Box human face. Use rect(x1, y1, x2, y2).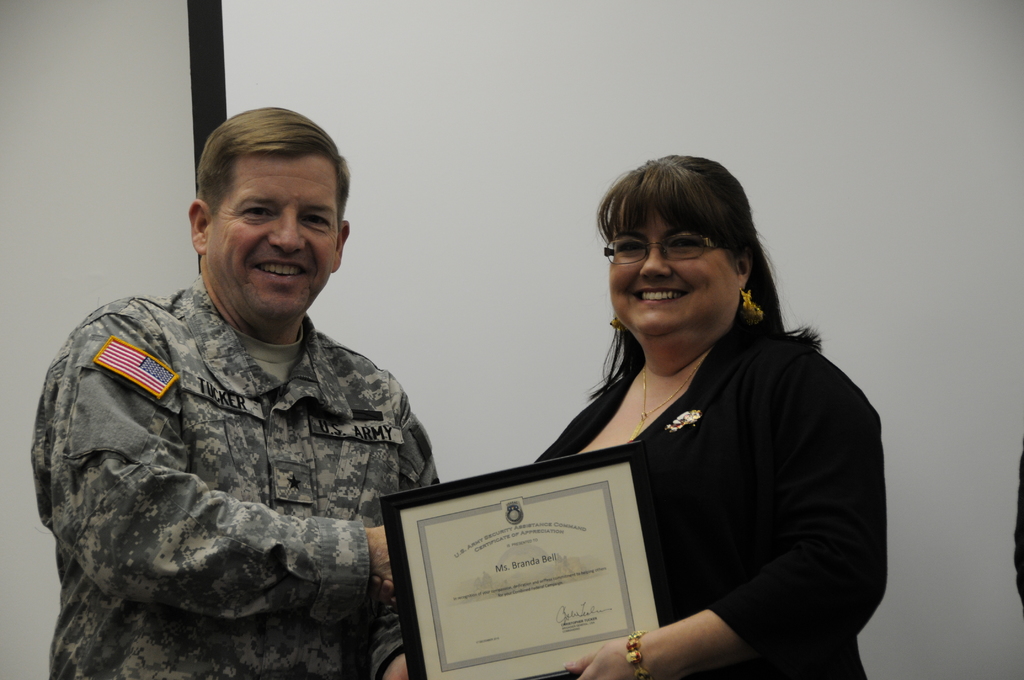
rect(211, 149, 343, 311).
